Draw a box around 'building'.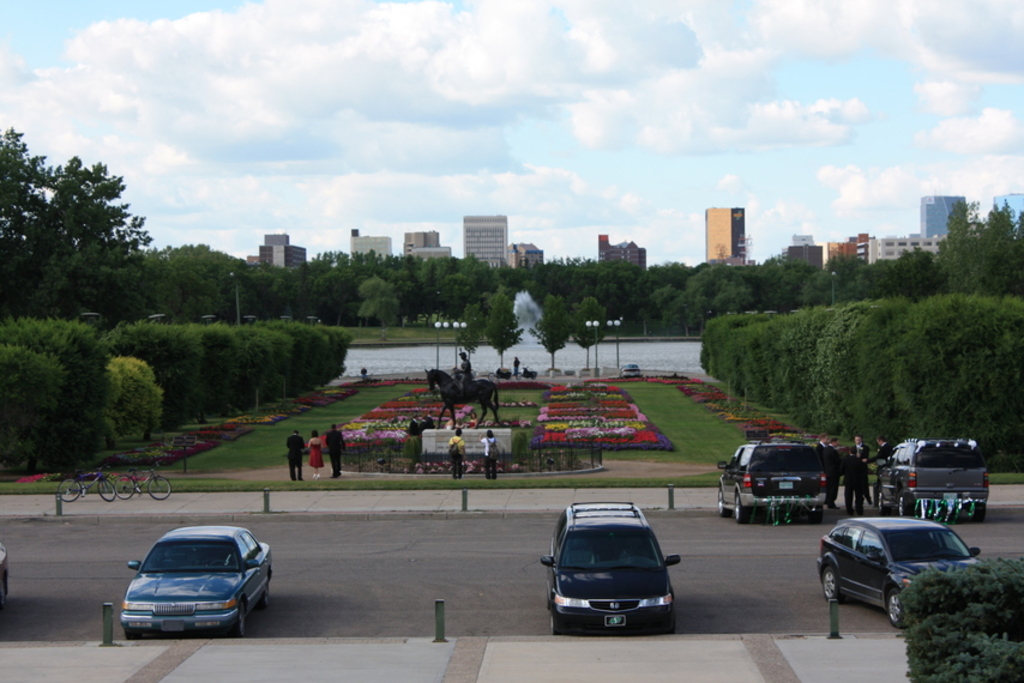
left=508, top=243, right=548, bottom=266.
